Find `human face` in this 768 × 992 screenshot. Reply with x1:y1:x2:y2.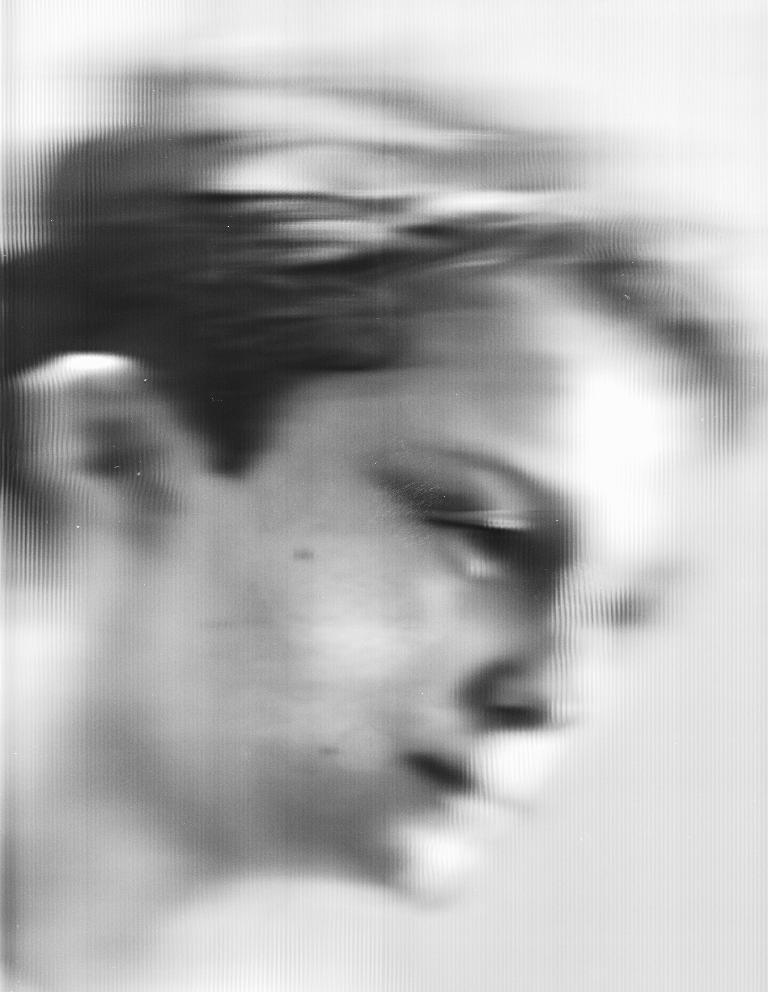
152:297:728:896.
